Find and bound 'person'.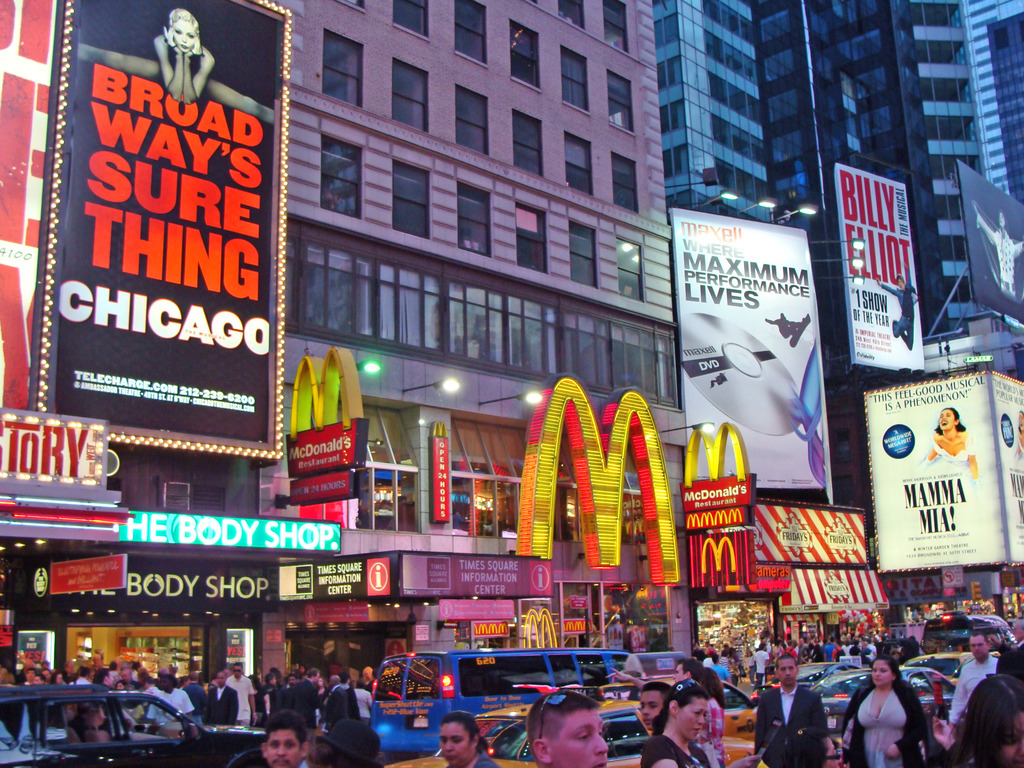
Bound: 438 707 497 766.
